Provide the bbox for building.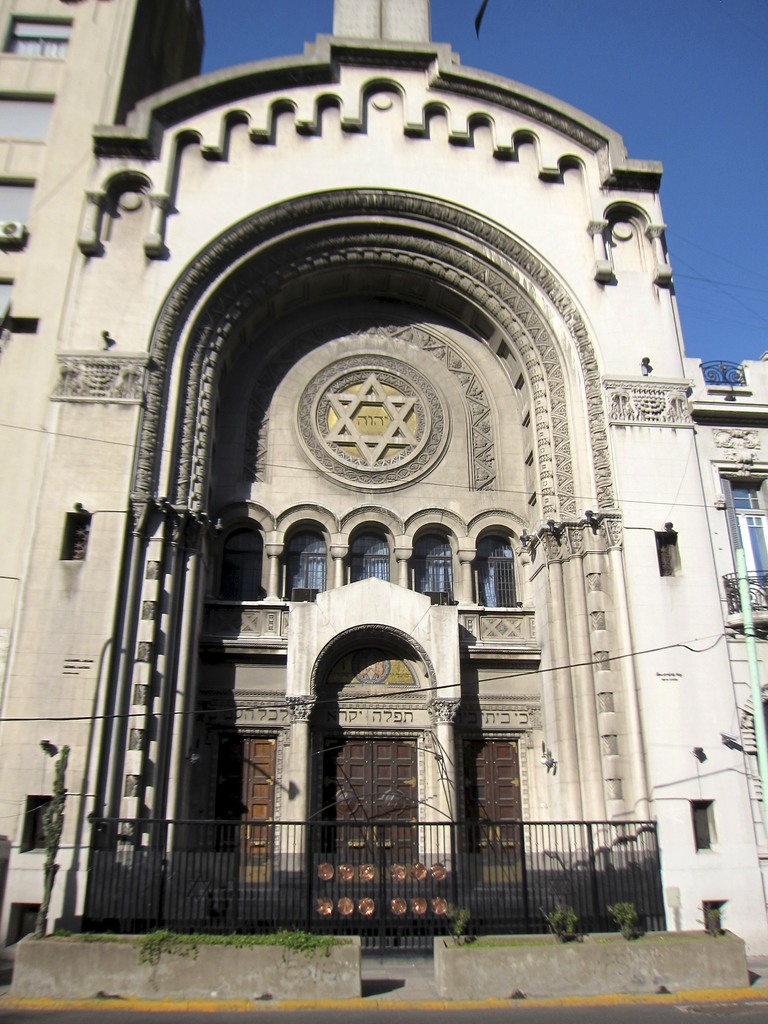
region(0, 0, 767, 996).
